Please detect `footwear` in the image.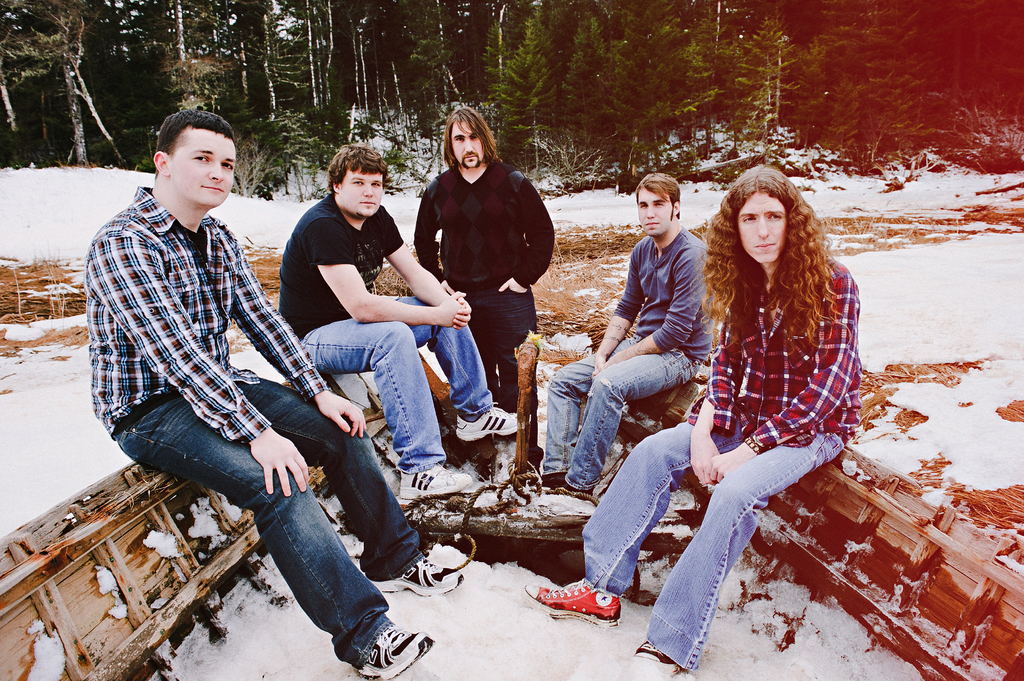
(left=347, top=619, right=429, bottom=680).
